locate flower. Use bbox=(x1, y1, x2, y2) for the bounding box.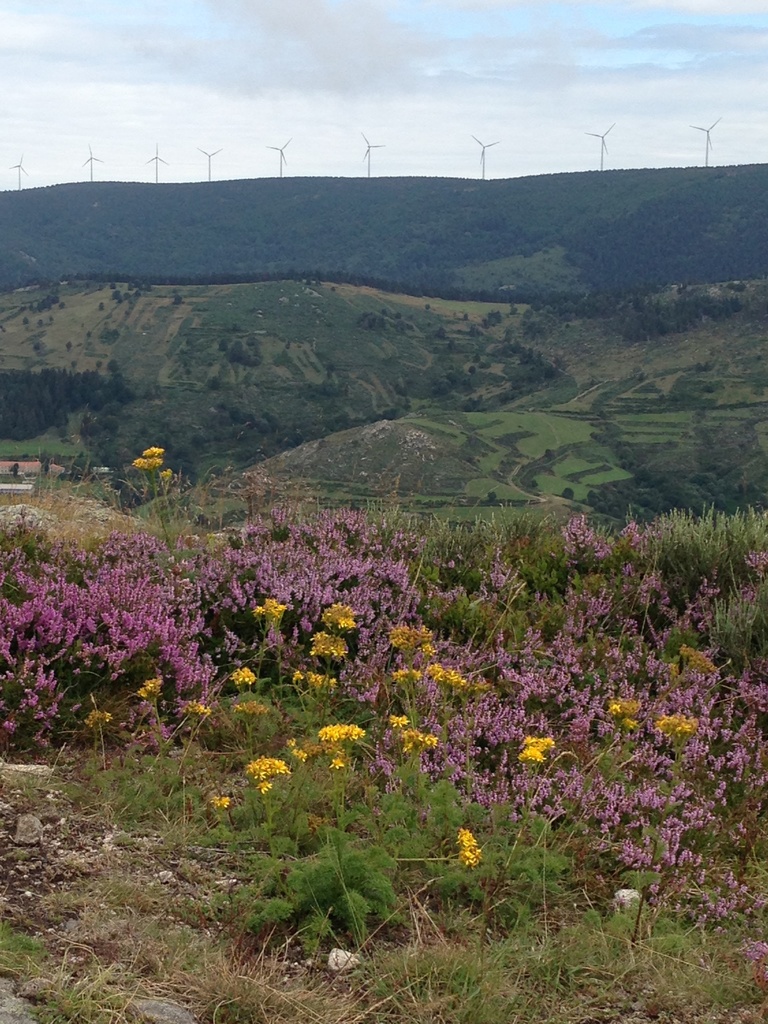
bbox=(206, 792, 236, 815).
